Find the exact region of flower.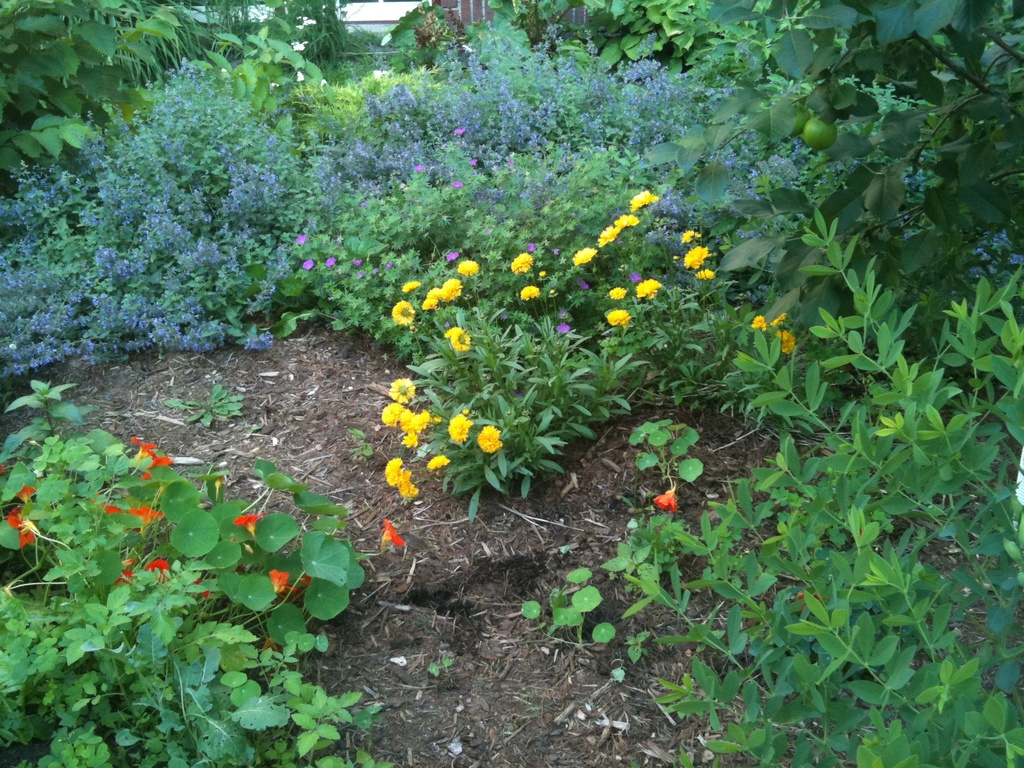
Exact region: Rect(633, 278, 661, 300).
